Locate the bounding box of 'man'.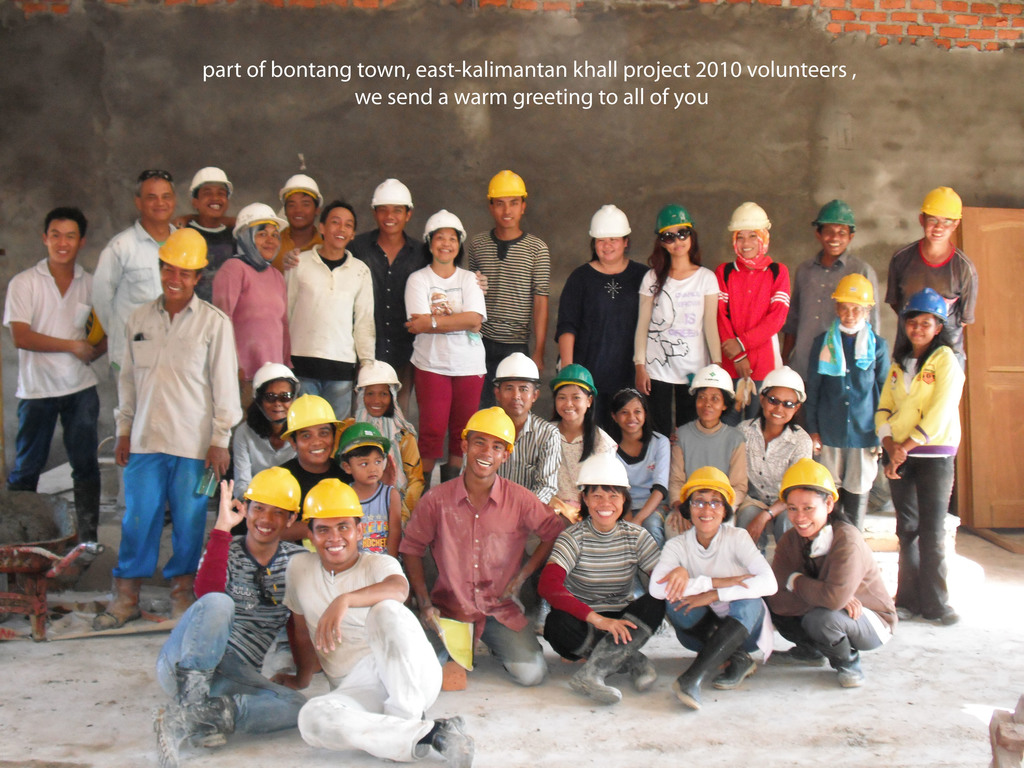
Bounding box: left=278, top=173, right=326, bottom=253.
